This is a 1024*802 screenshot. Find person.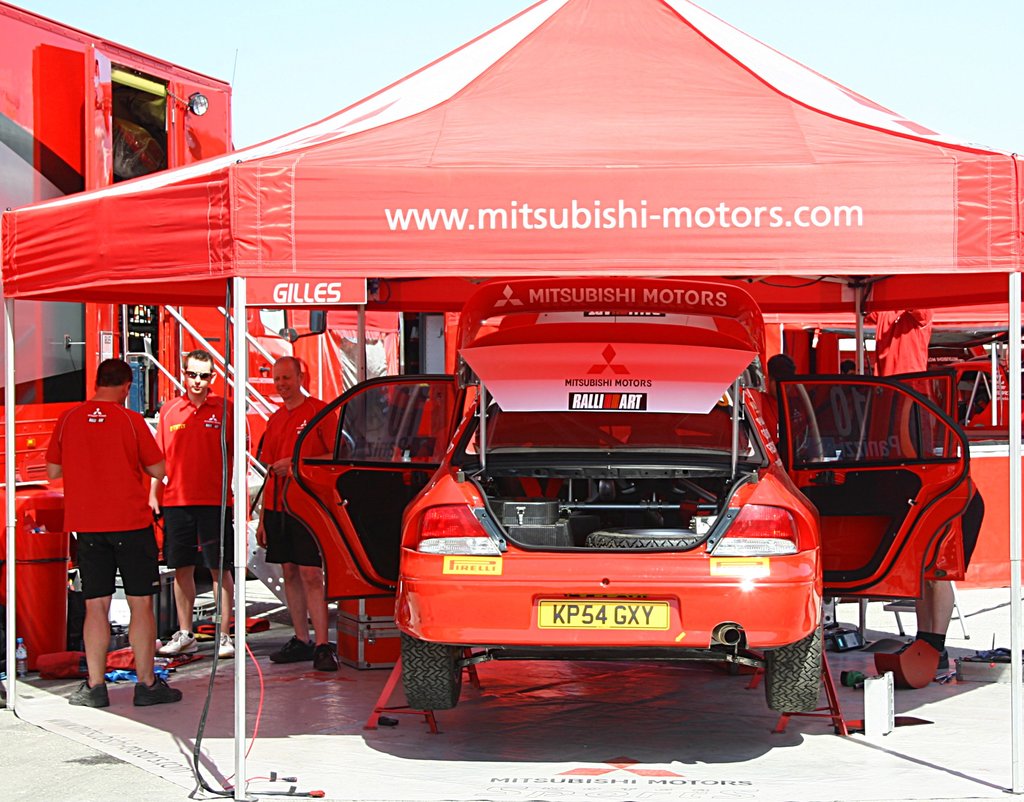
Bounding box: <box>830,359,880,485</box>.
